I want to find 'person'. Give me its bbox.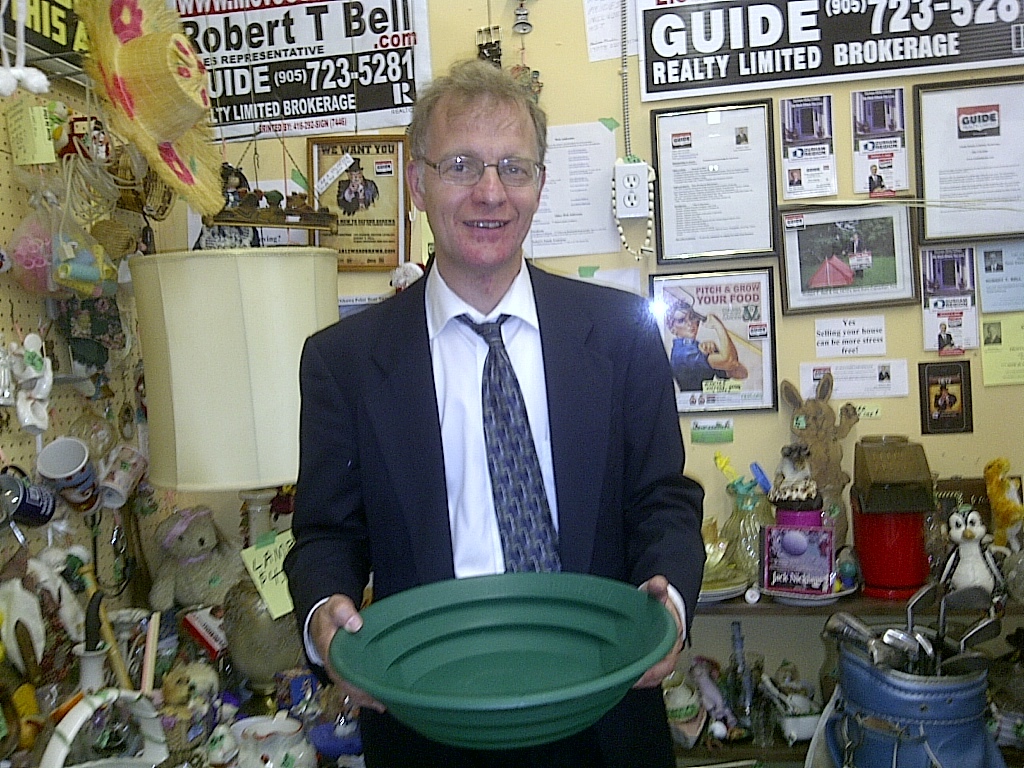
[left=868, top=163, right=886, bottom=195].
